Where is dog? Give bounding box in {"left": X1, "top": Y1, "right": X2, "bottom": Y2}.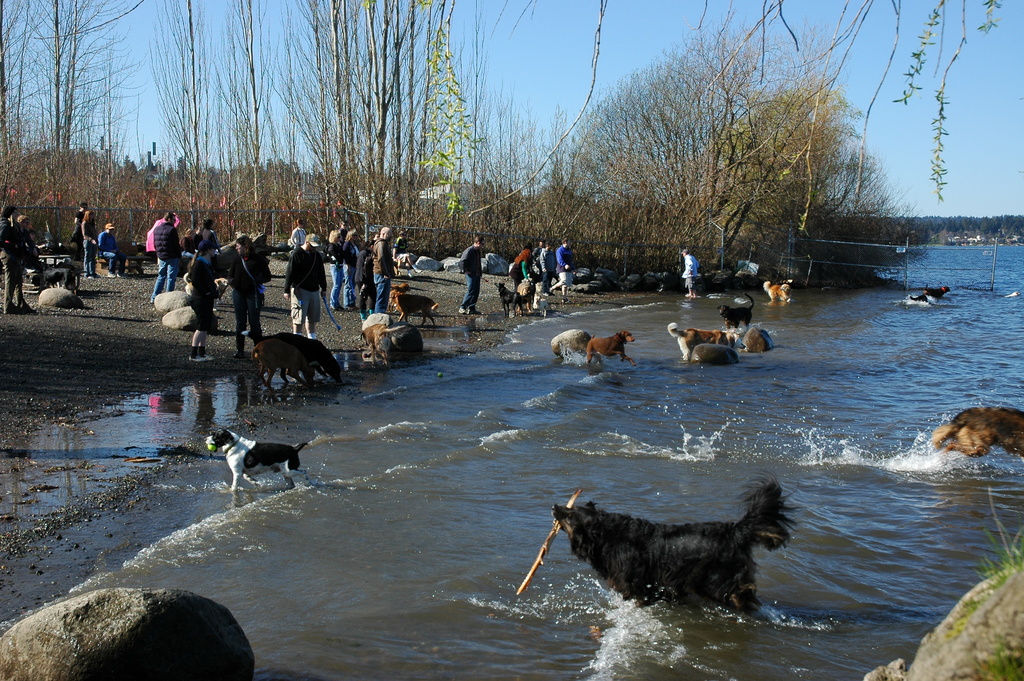
{"left": 251, "top": 337, "right": 319, "bottom": 381}.
